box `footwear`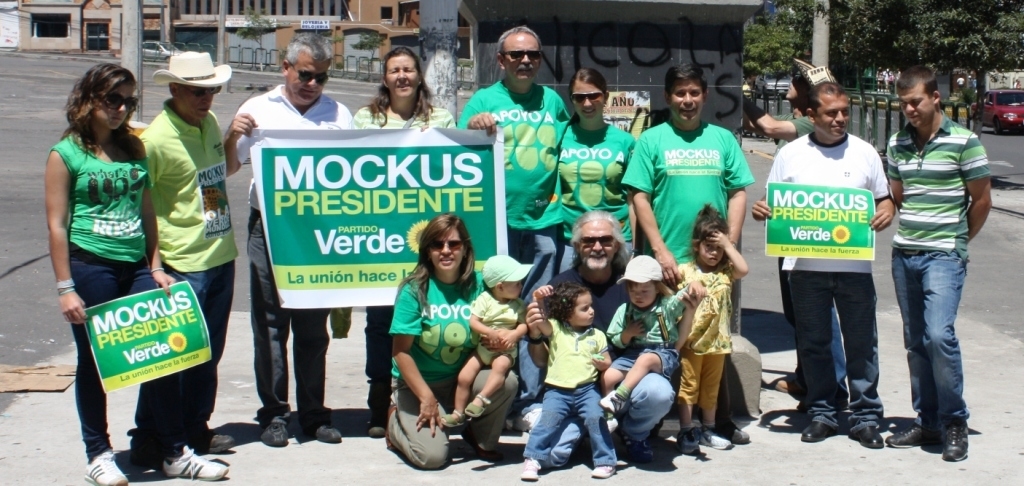
Rect(614, 426, 656, 464)
